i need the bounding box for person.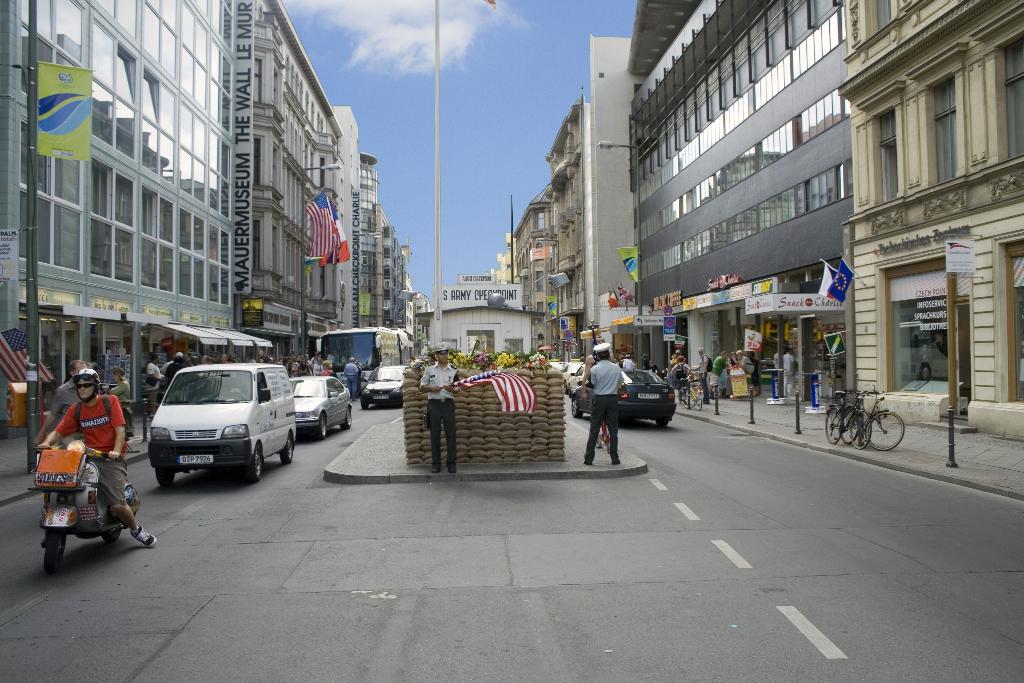
Here it is: (708, 347, 729, 398).
